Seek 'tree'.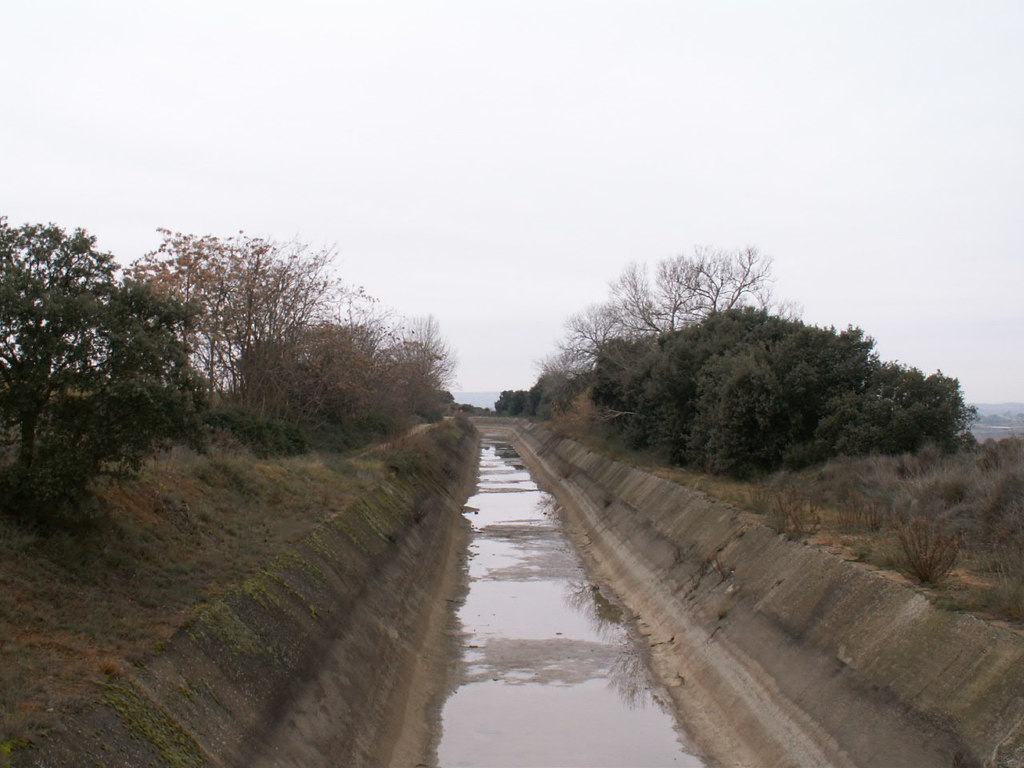
[left=591, top=299, right=983, bottom=481].
